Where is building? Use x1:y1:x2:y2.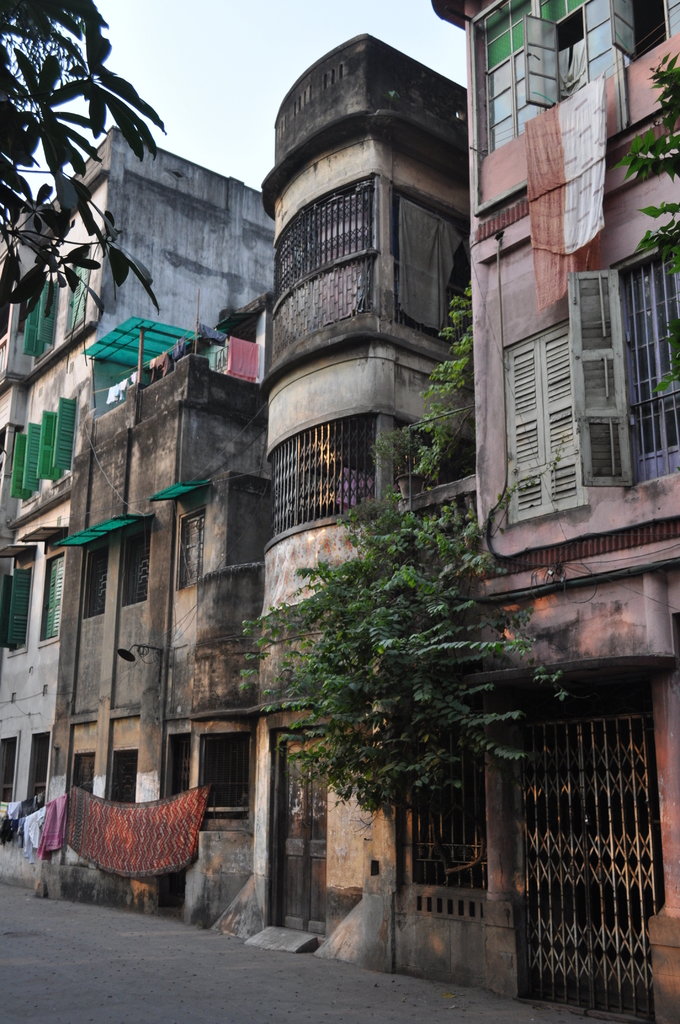
49:347:245:922.
